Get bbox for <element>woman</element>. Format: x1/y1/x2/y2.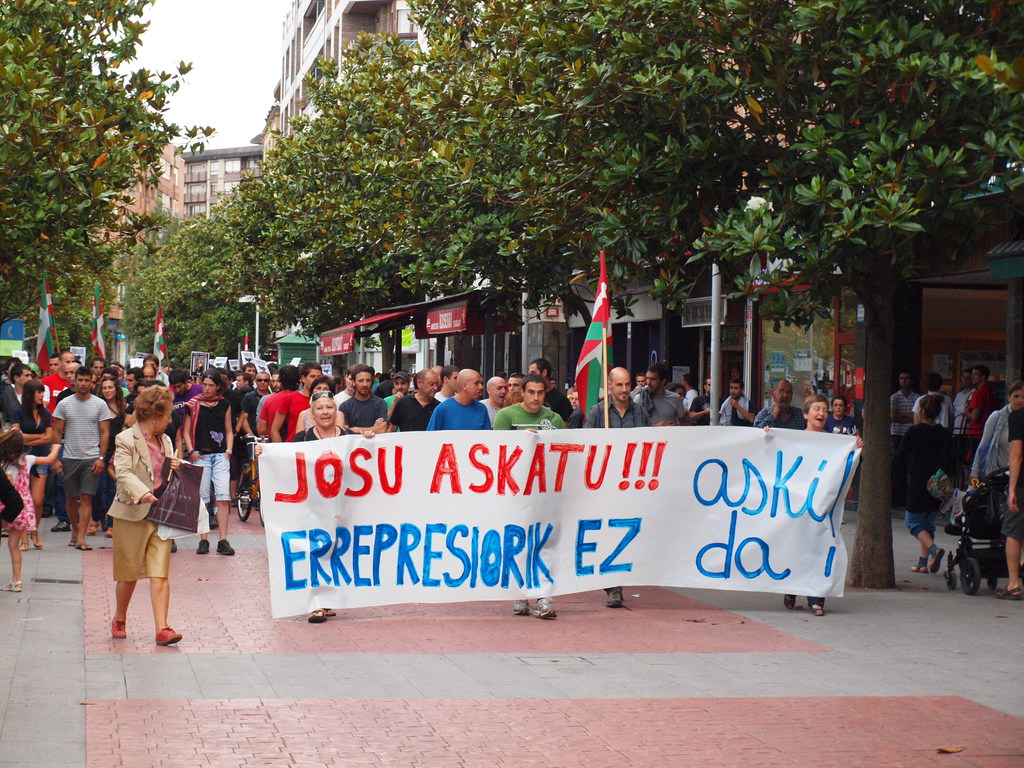
95/378/122/544.
